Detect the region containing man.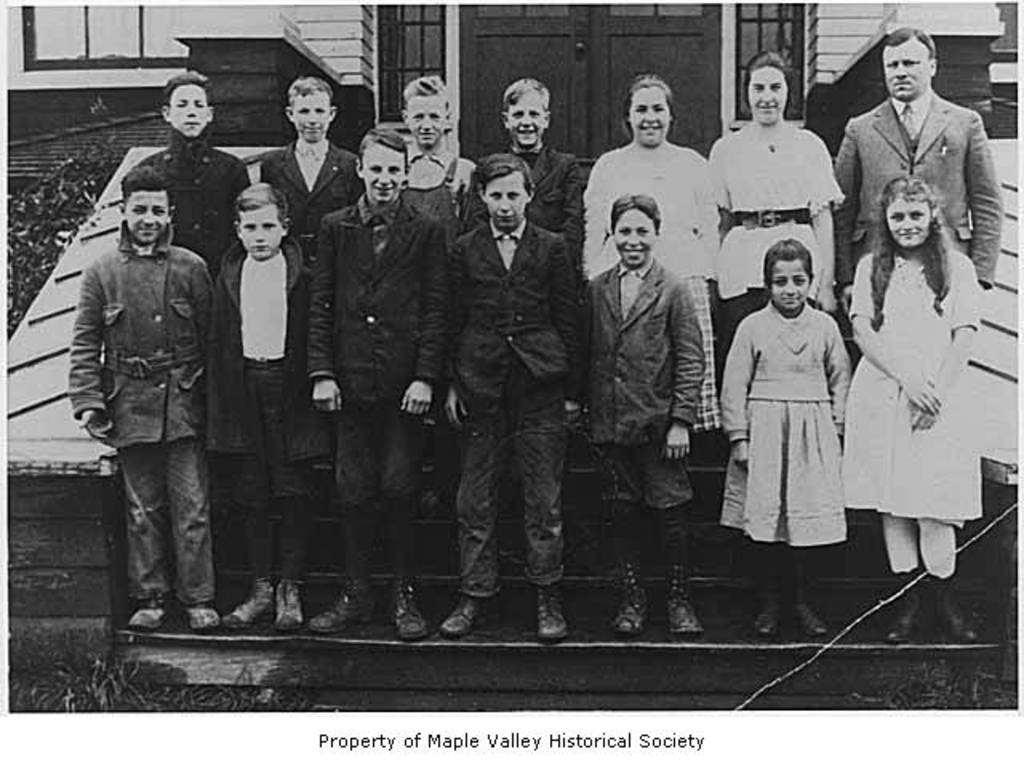
827,30,1000,374.
